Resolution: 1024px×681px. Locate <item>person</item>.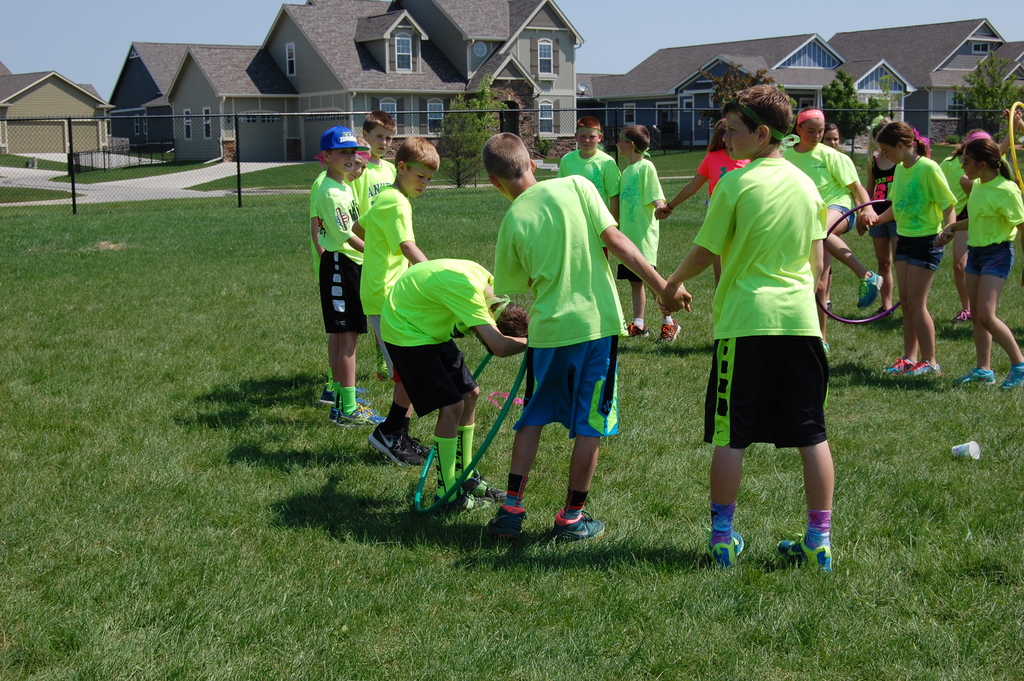
detection(312, 122, 391, 424).
